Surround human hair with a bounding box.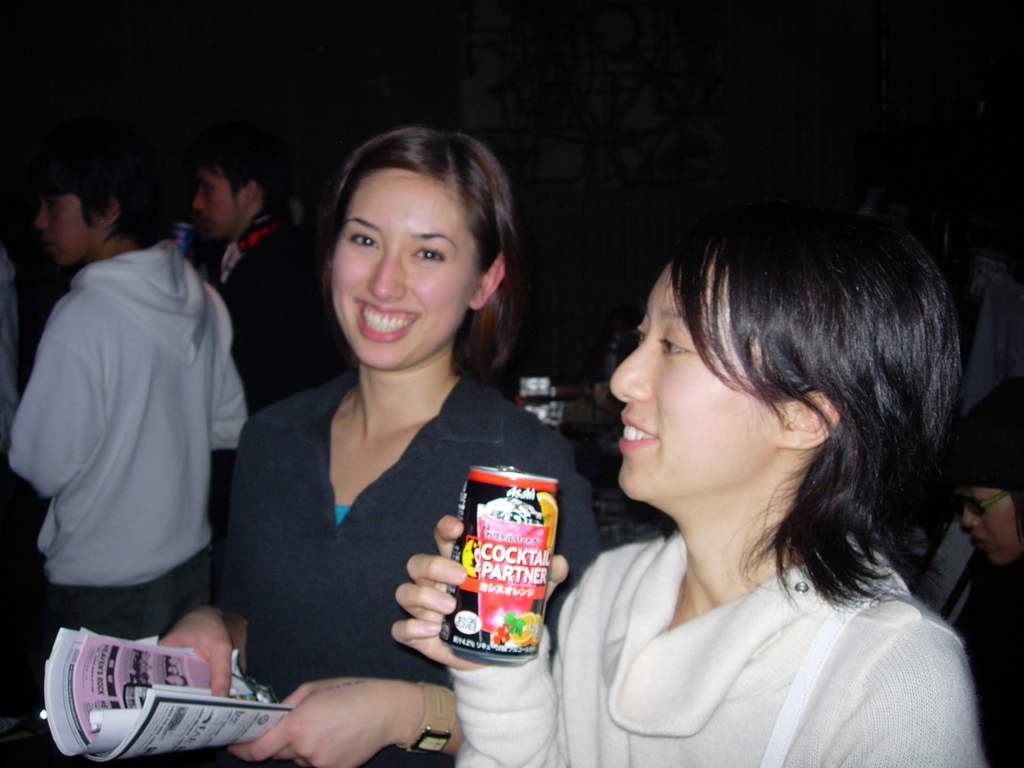
Rect(187, 118, 290, 214).
